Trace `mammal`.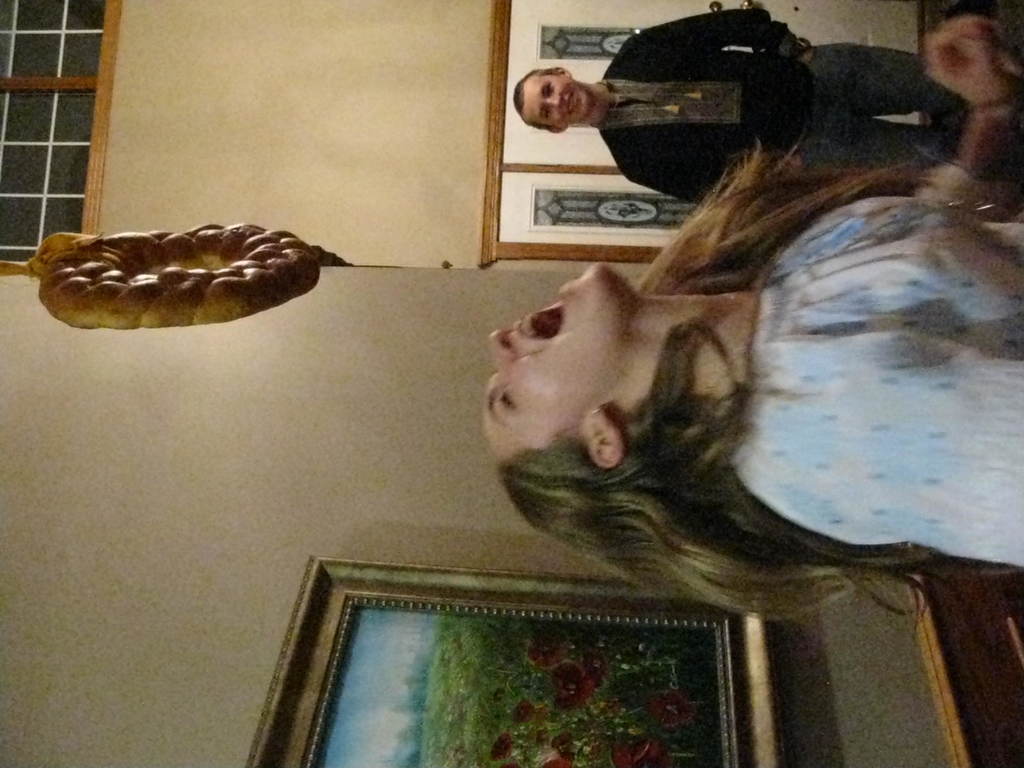
Traced to Rect(506, 8, 970, 211).
